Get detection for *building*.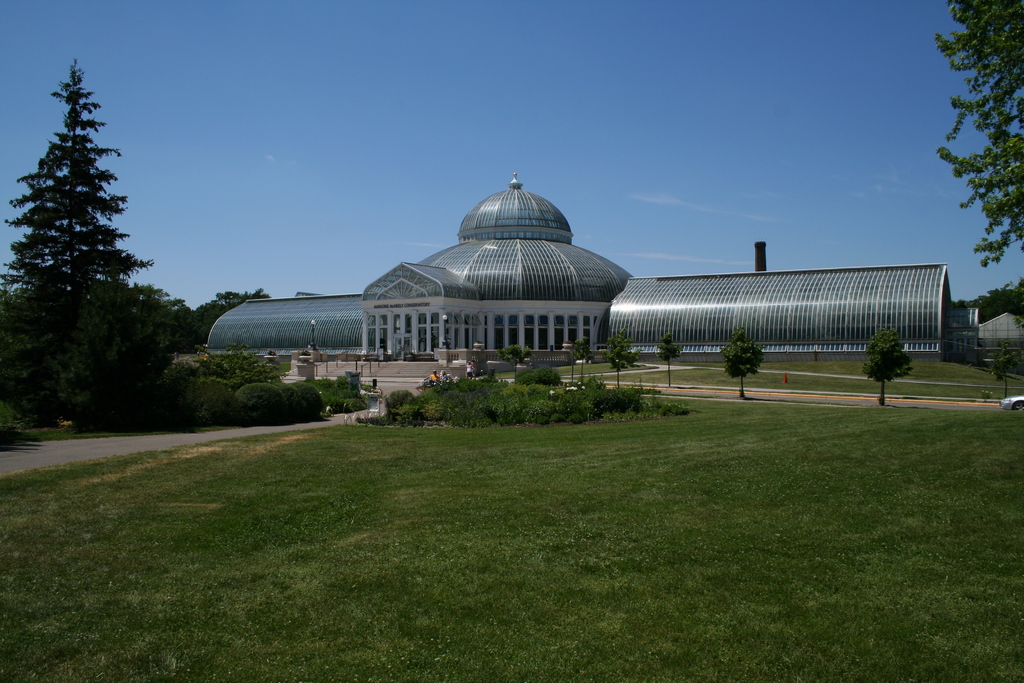
Detection: 200 173 1023 381.
